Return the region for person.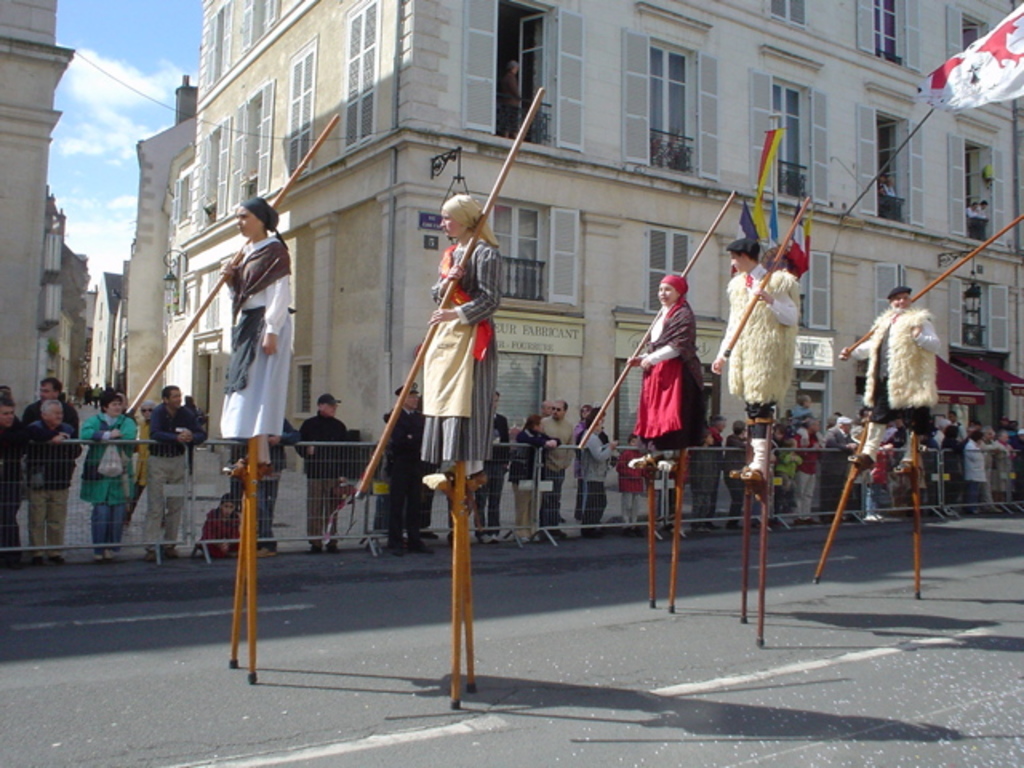
<bbox>219, 192, 293, 478</bbox>.
